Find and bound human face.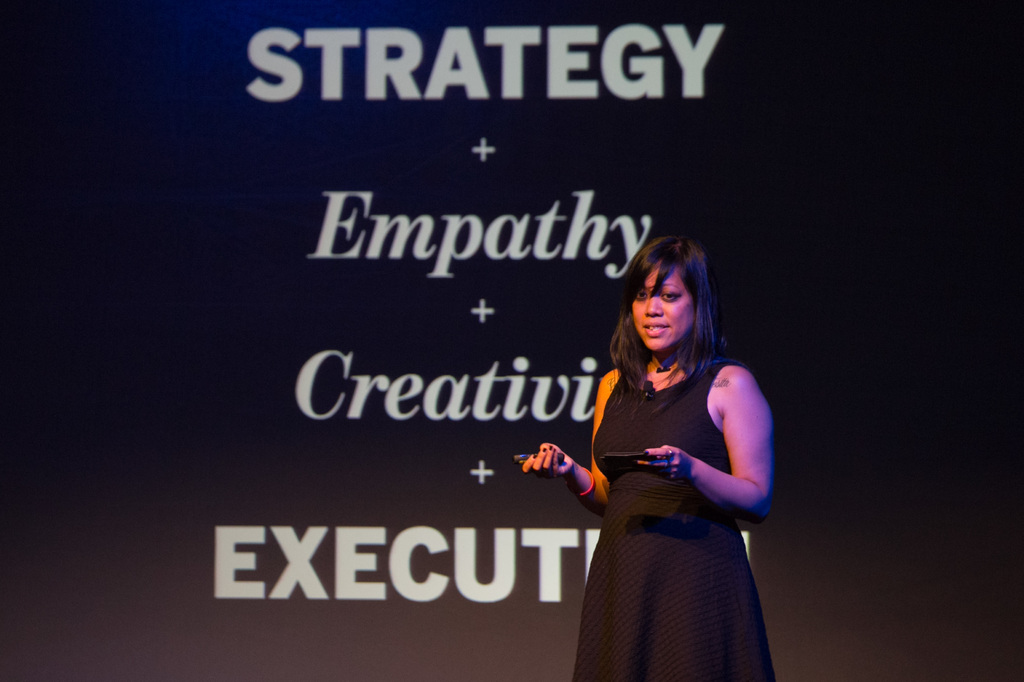
Bound: [633, 260, 693, 350].
